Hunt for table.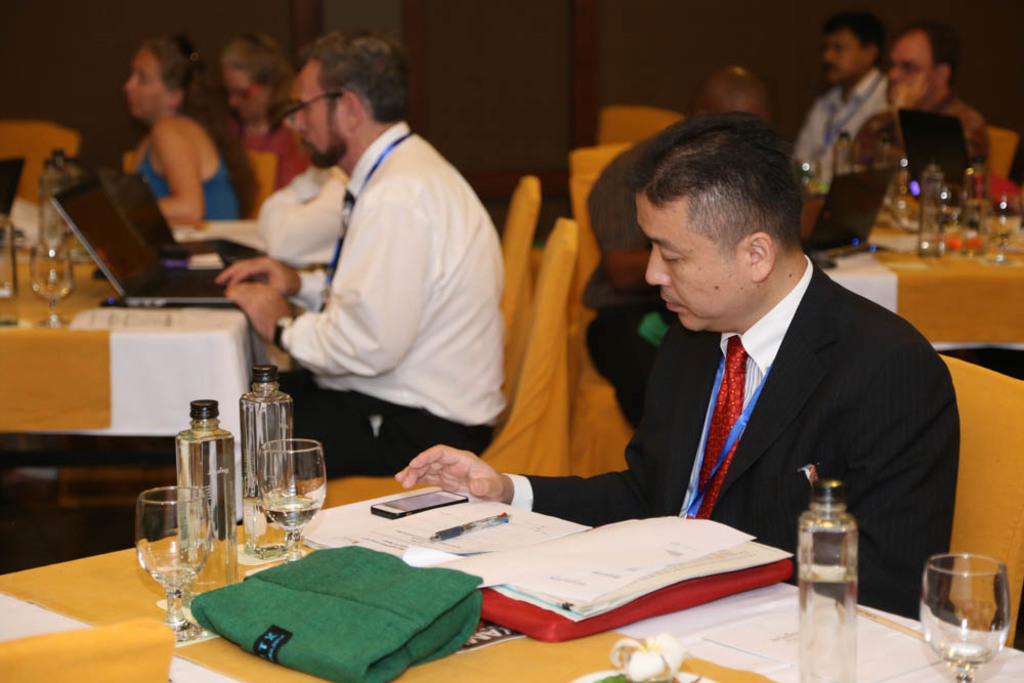
Hunted down at region(0, 202, 253, 520).
